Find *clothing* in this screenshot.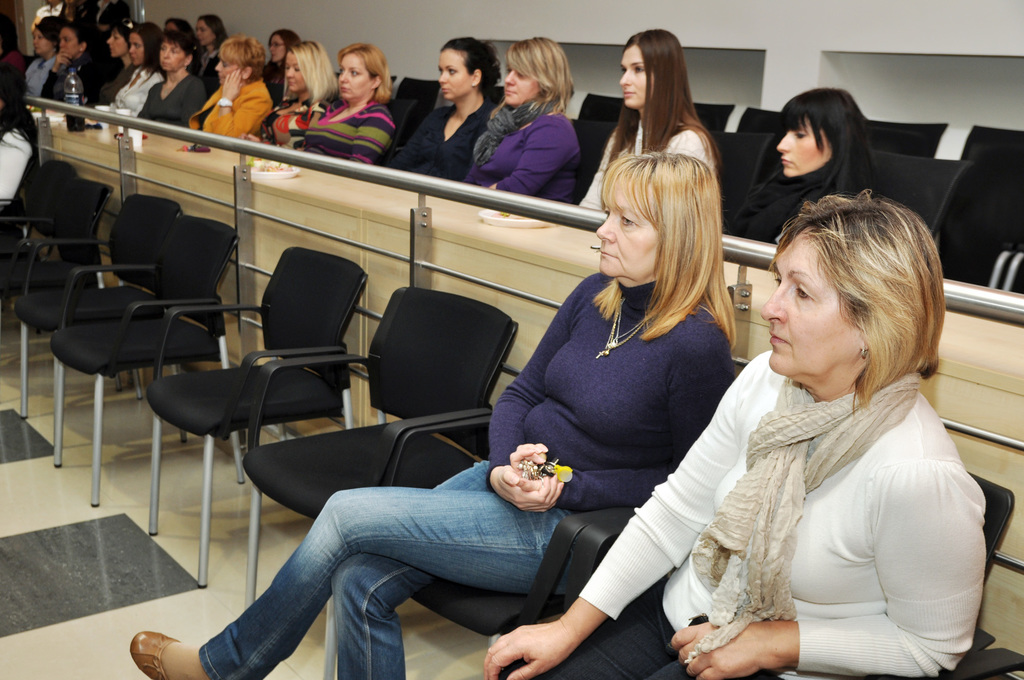
The bounding box for *clothing* is Rect(27, 52, 63, 101).
